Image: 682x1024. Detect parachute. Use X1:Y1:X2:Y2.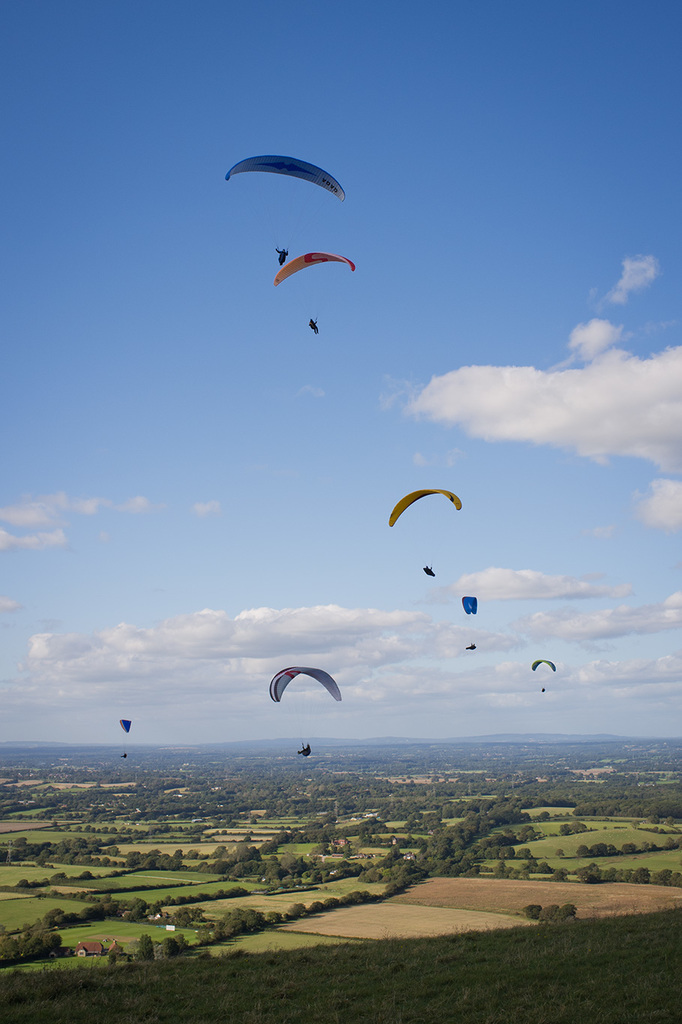
461:594:479:652.
